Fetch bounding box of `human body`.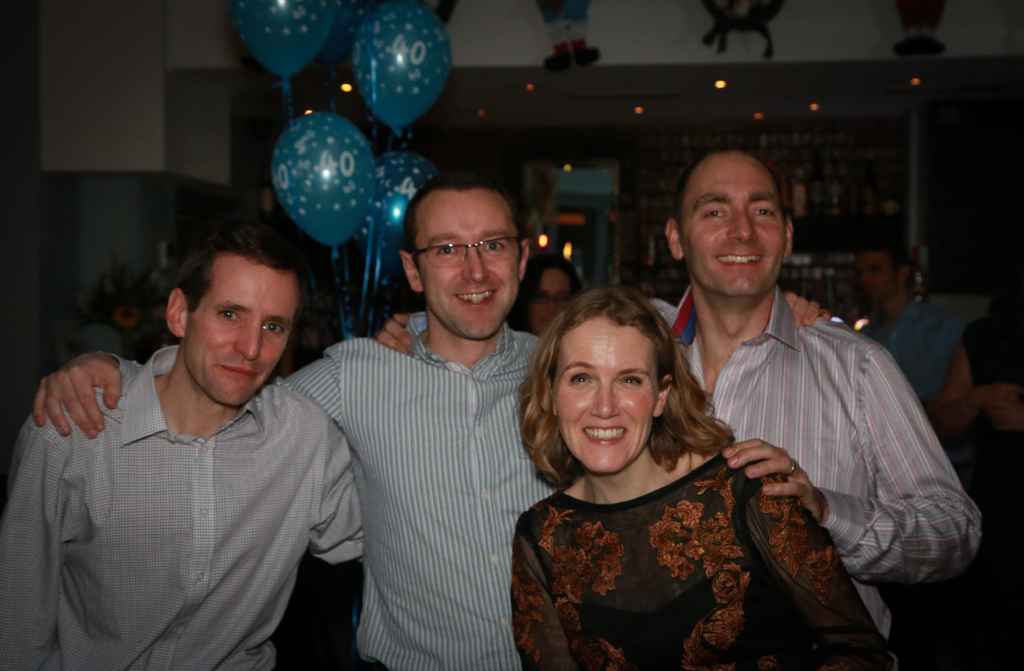
Bbox: (x1=20, y1=179, x2=826, y2=670).
